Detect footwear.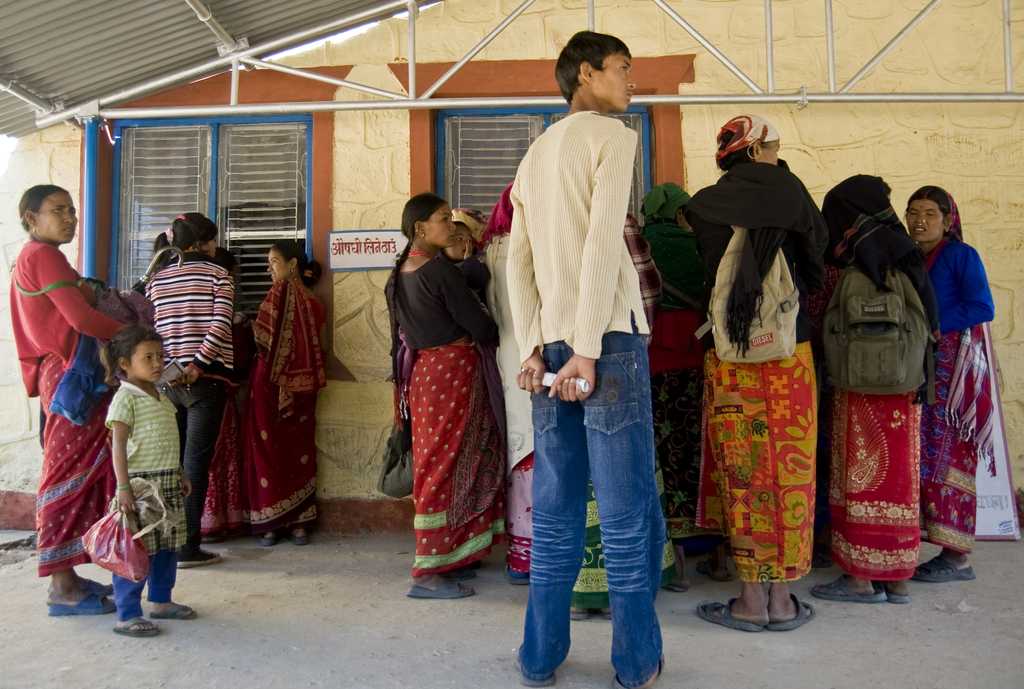
Detected at region(69, 579, 118, 595).
